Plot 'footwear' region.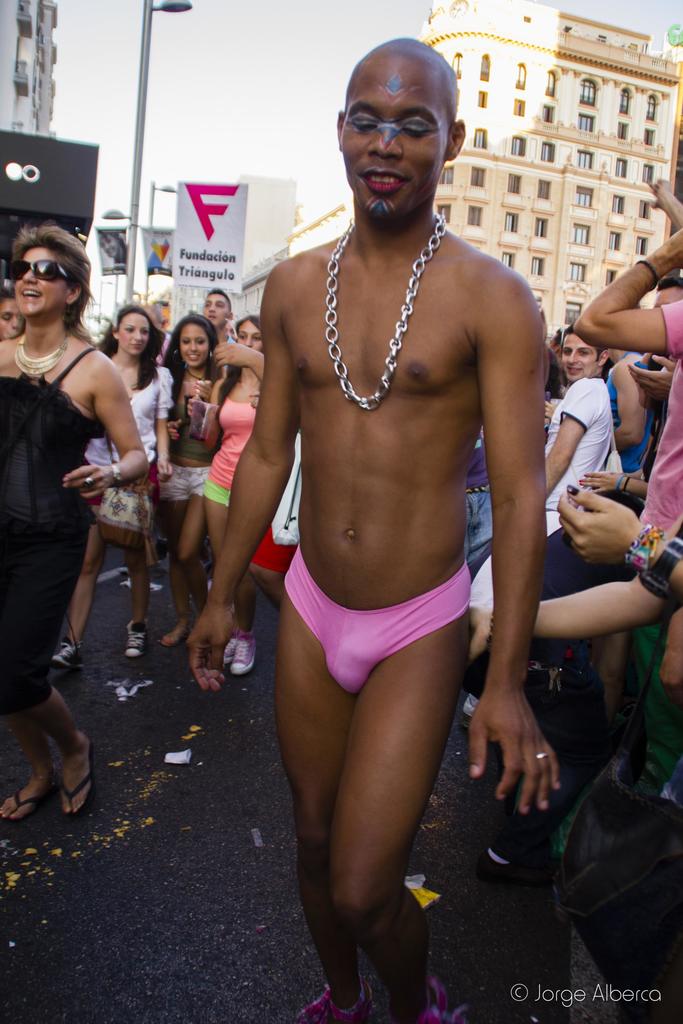
Plotted at (x1=0, y1=781, x2=28, y2=836).
